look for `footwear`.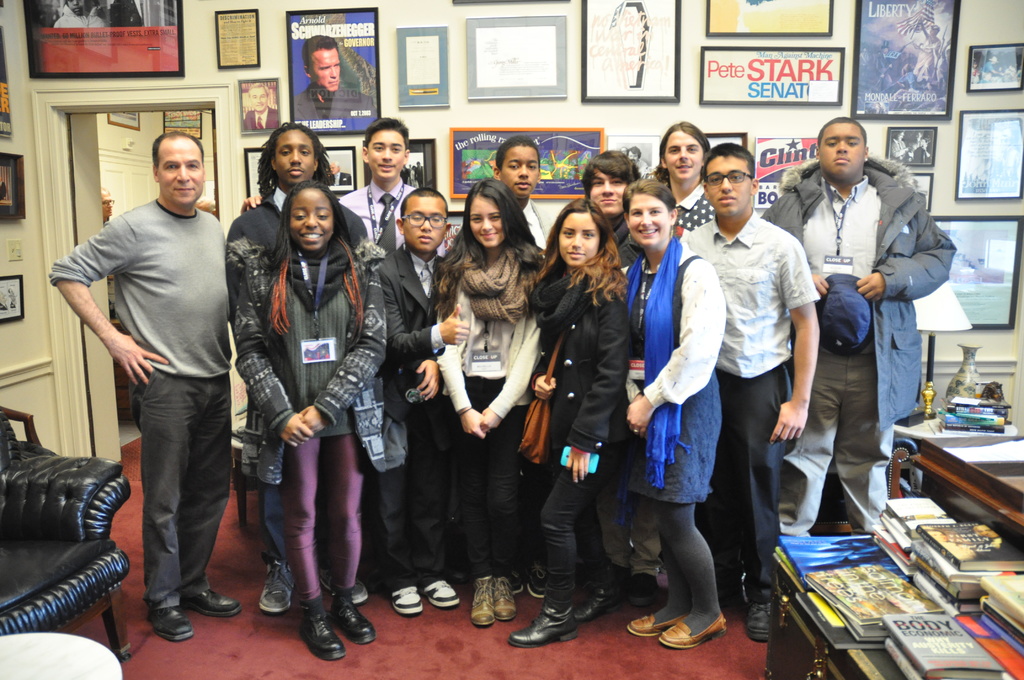
Found: (left=144, top=614, right=196, bottom=642).
